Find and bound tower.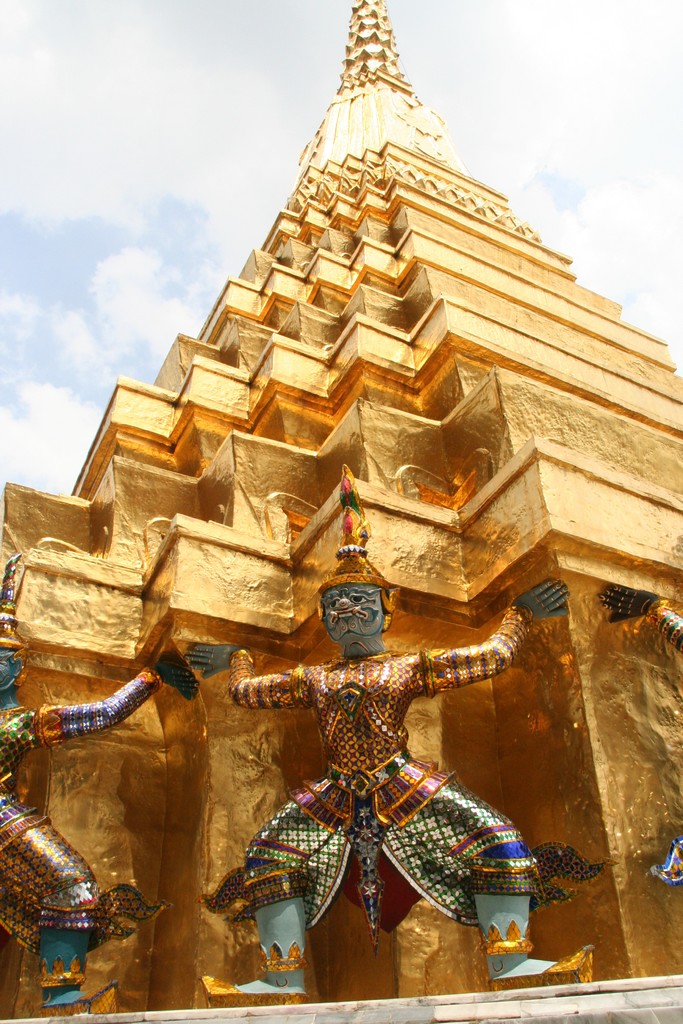
Bound: region(0, 0, 677, 1020).
